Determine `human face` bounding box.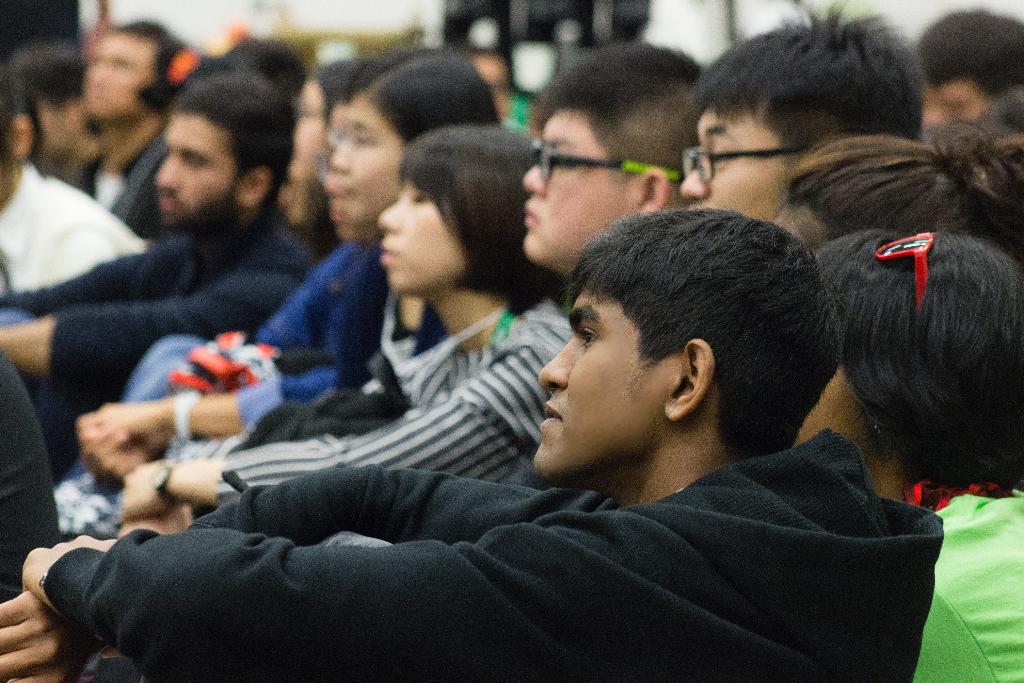
Determined: bbox=[375, 174, 467, 289].
